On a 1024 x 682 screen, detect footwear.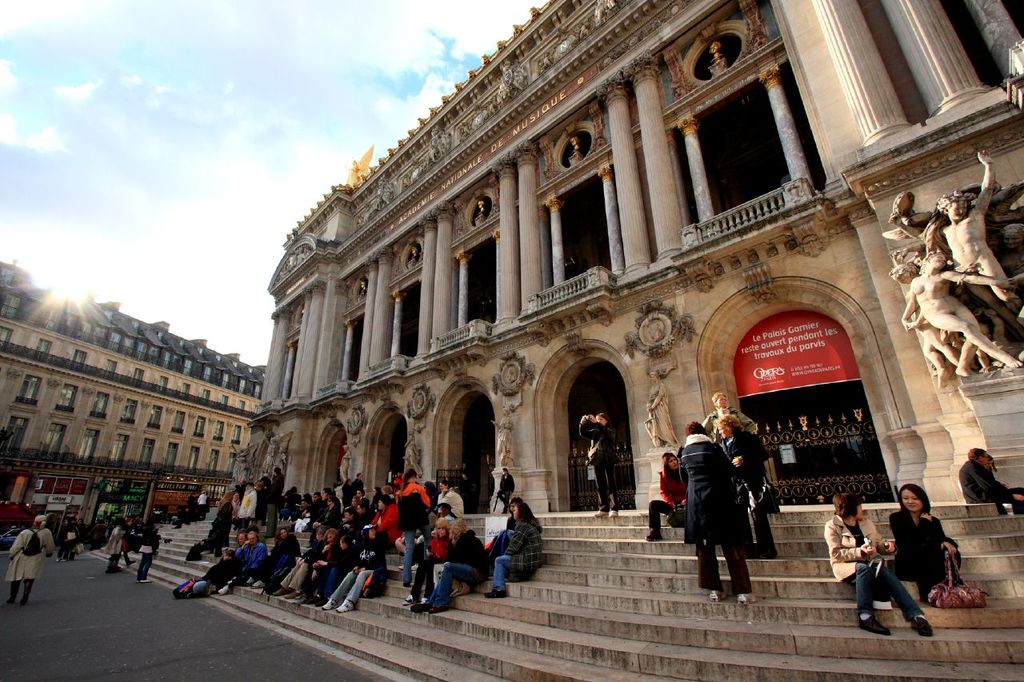
box(429, 606, 445, 615).
